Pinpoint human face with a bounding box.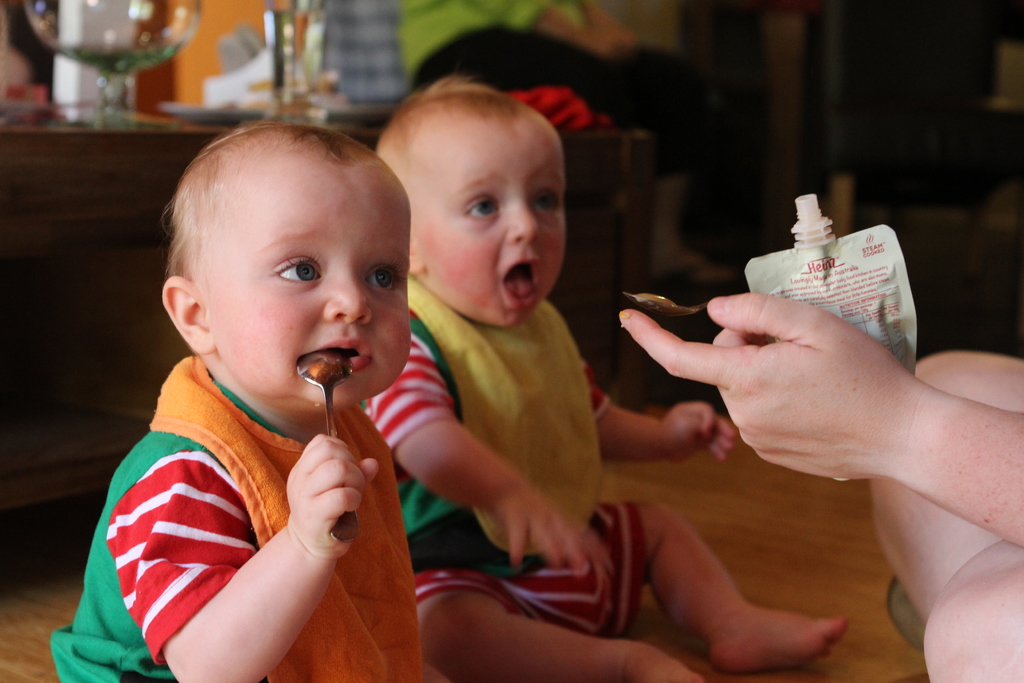
pyautogui.locateOnScreen(401, 133, 564, 317).
